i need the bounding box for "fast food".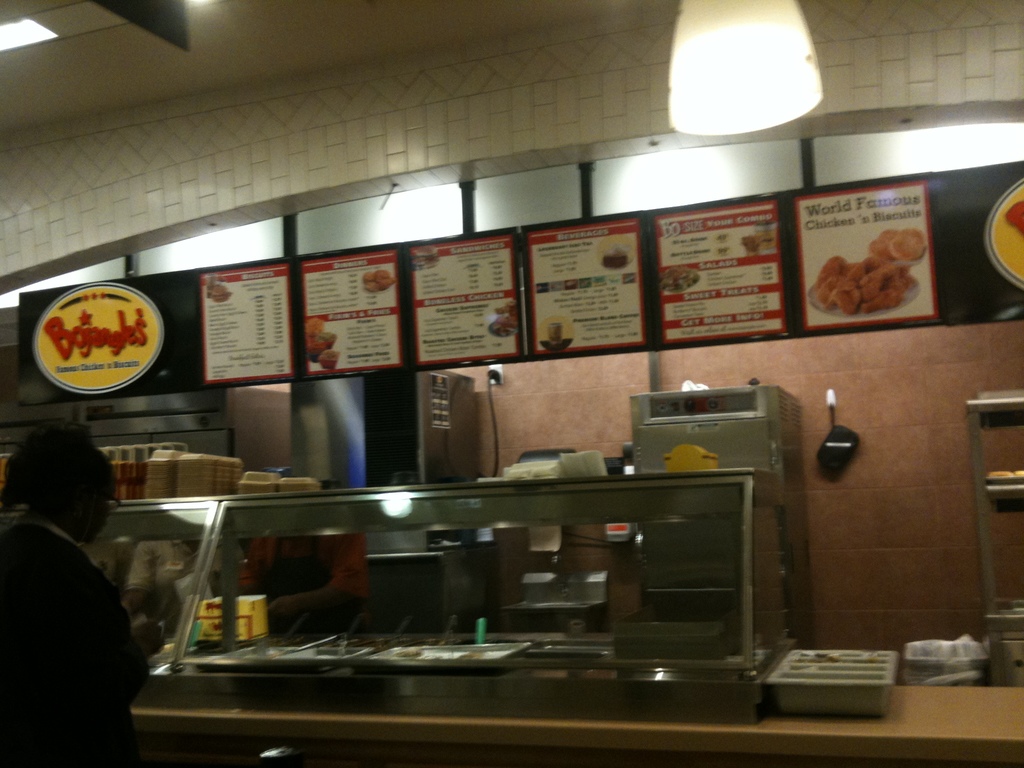
Here it is: pyautogui.locateOnScreen(831, 285, 858, 318).
